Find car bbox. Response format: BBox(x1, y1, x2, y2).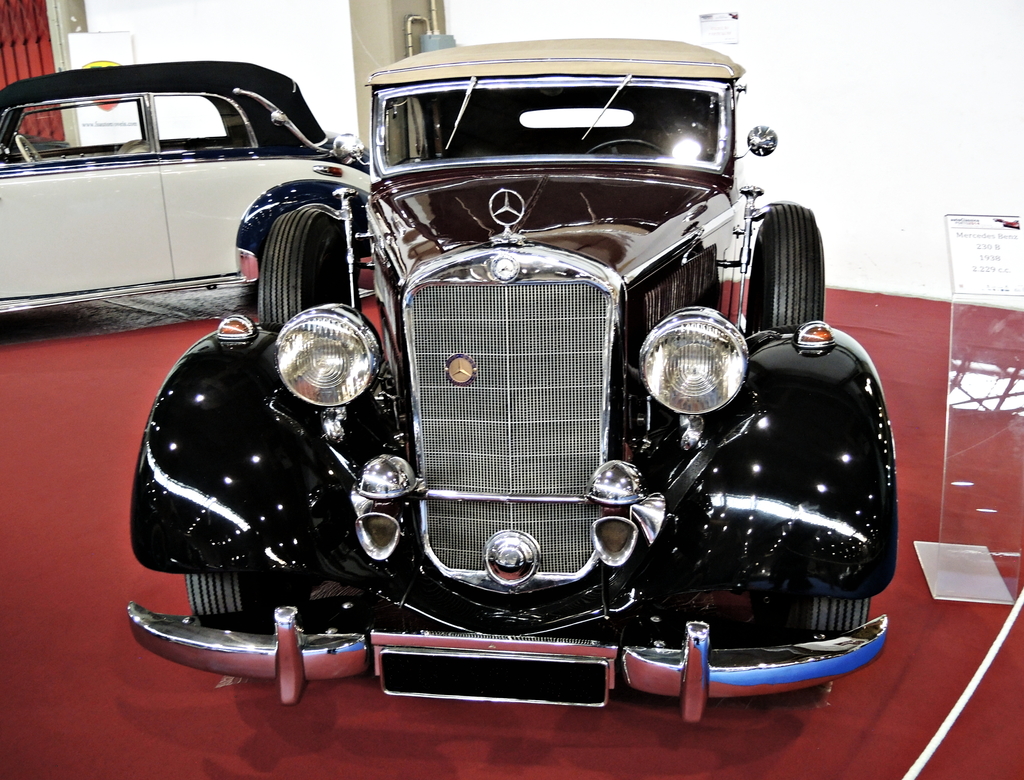
BBox(0, 59, 369, 313).
